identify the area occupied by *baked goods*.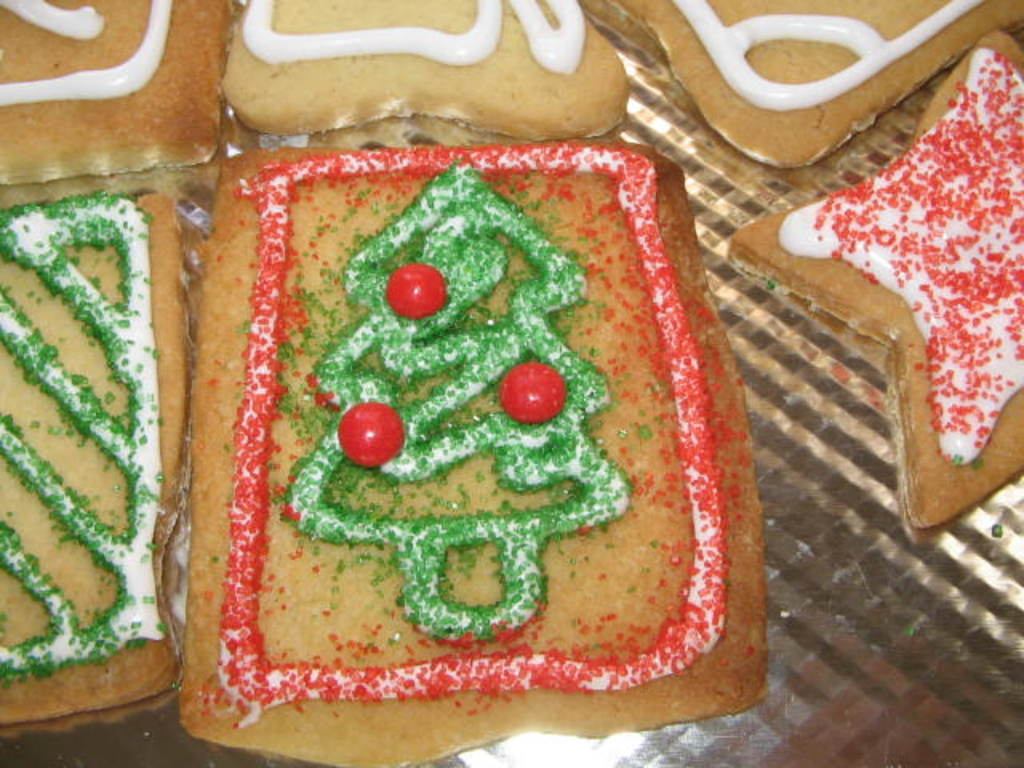
Area: [x1=608, y1=0, x2=1022, y2=173].
